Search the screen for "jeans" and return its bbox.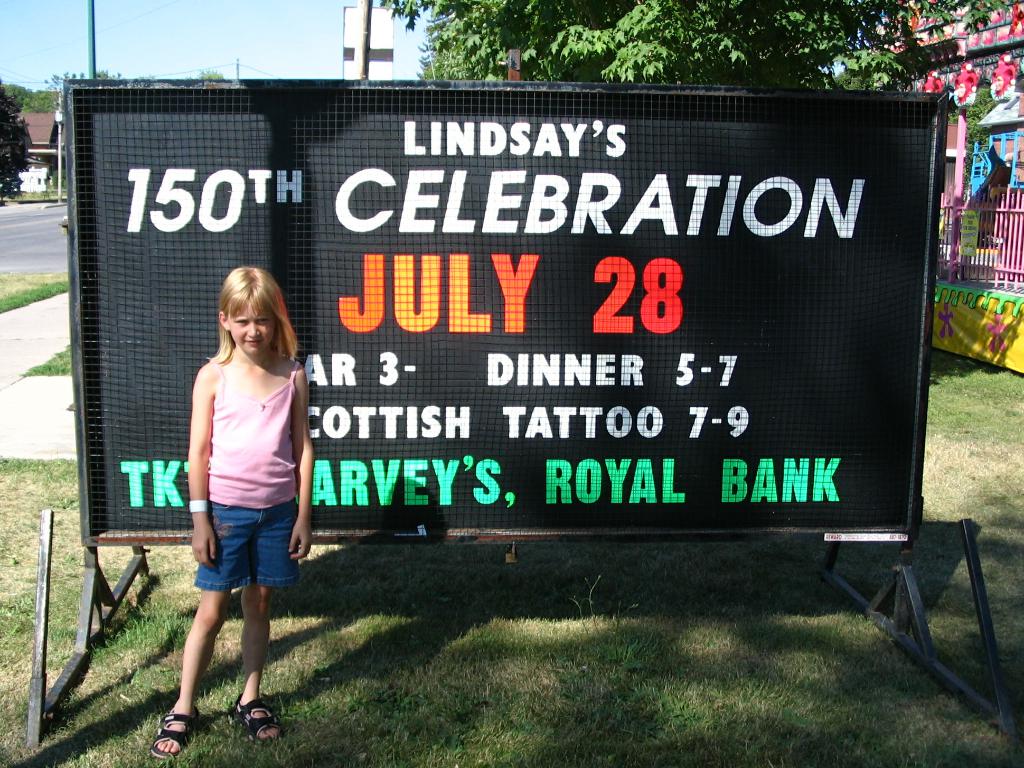
Found: [194, 497, 295, 590].
